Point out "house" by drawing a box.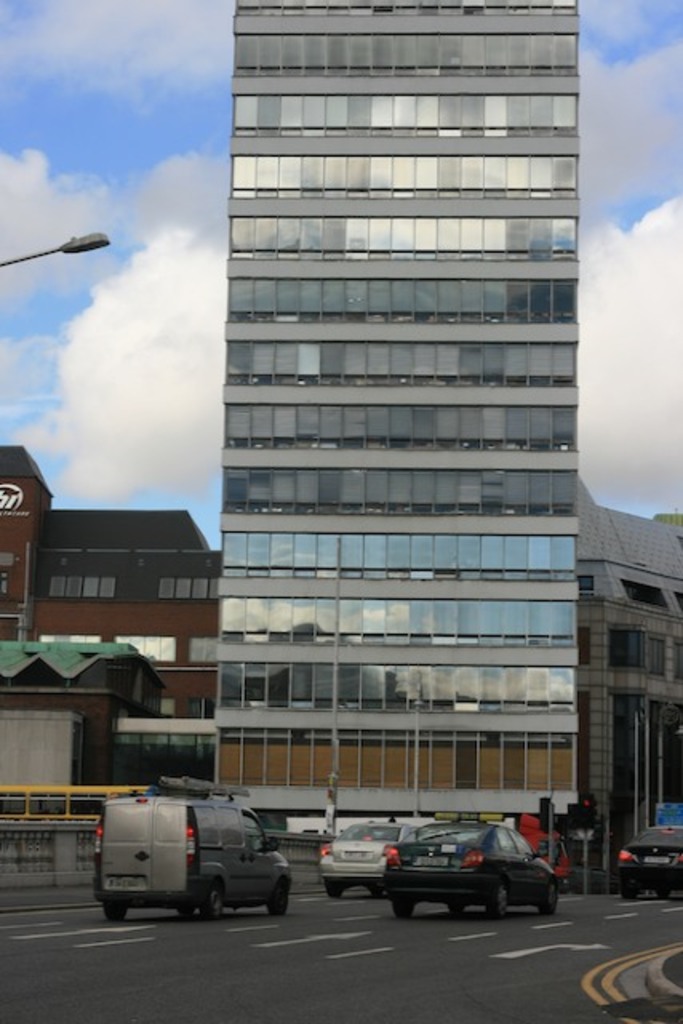
x1=203, y1=0, x2=587, y2=882.
